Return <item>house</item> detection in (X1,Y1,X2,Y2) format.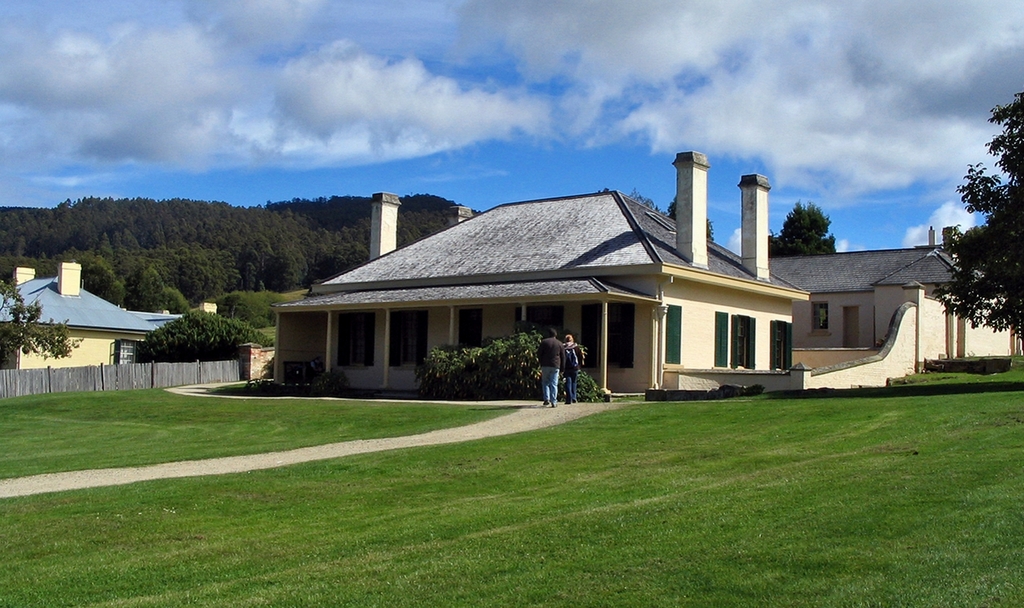
(4,262,170,380).
